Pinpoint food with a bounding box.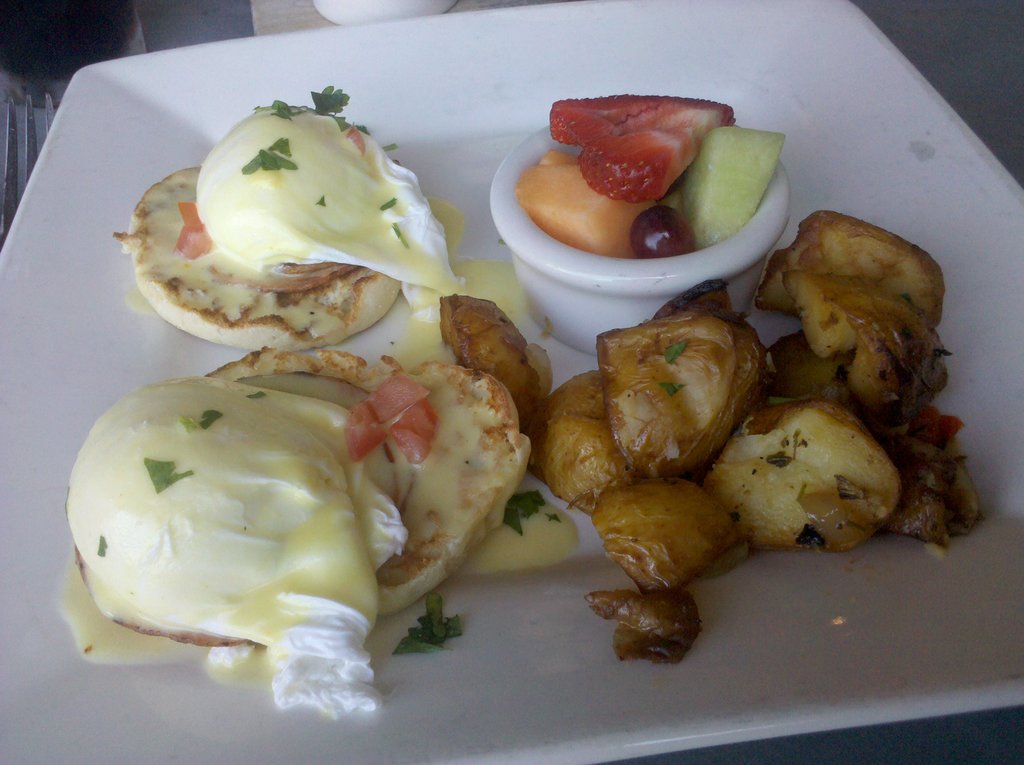
bbox(61, 287, 542, 718).
